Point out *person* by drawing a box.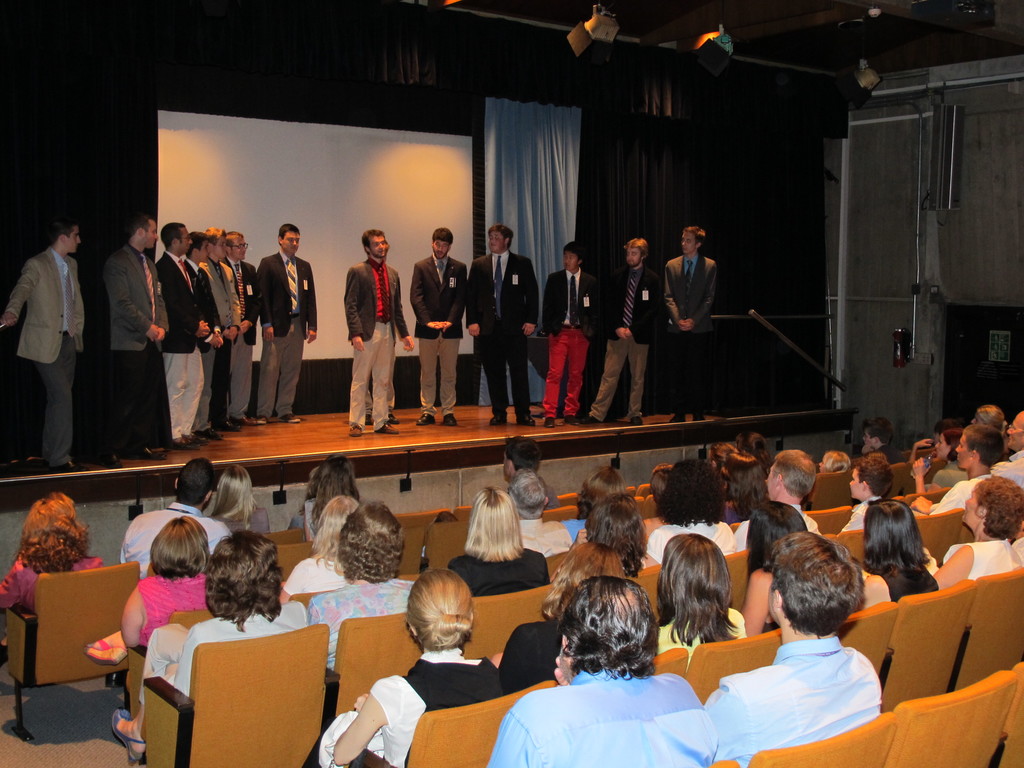
BBox(413, 228, 468, 428).
